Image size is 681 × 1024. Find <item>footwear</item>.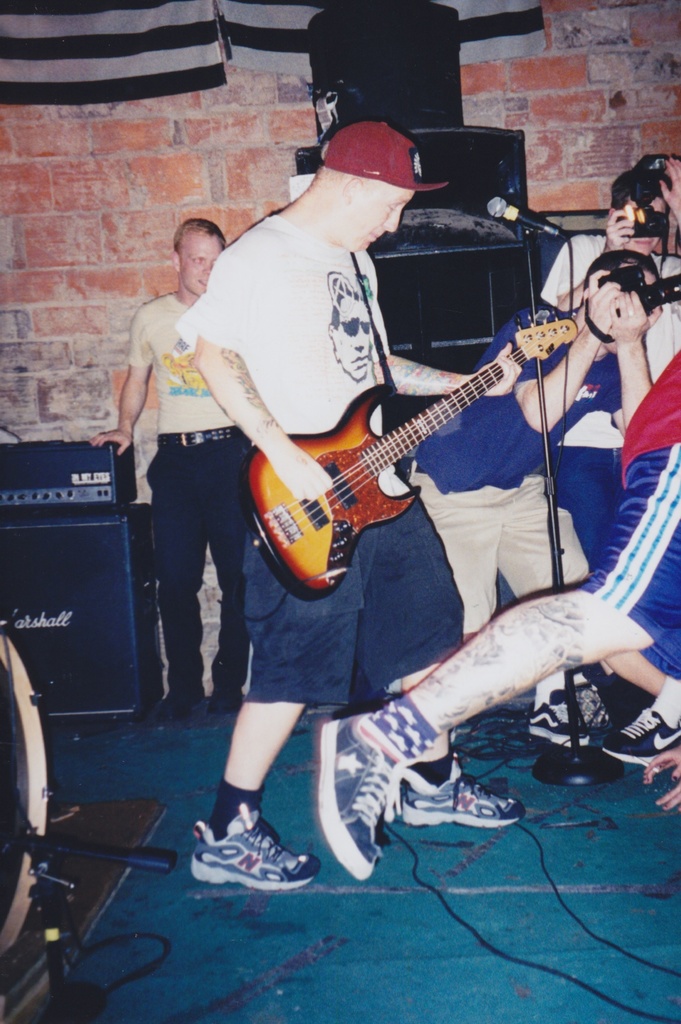
x1=312, y1=709, x2=444, y2=882.
